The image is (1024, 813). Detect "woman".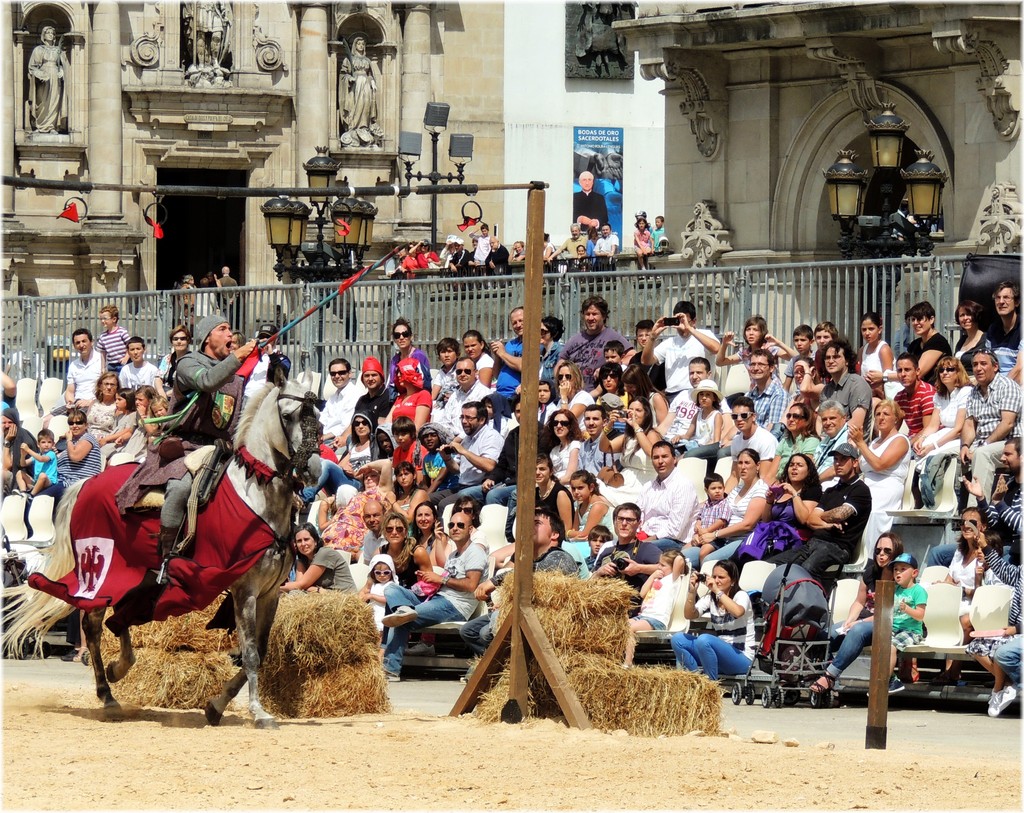
Detection: x1=289, y1=409, x2=379, y2=511.
